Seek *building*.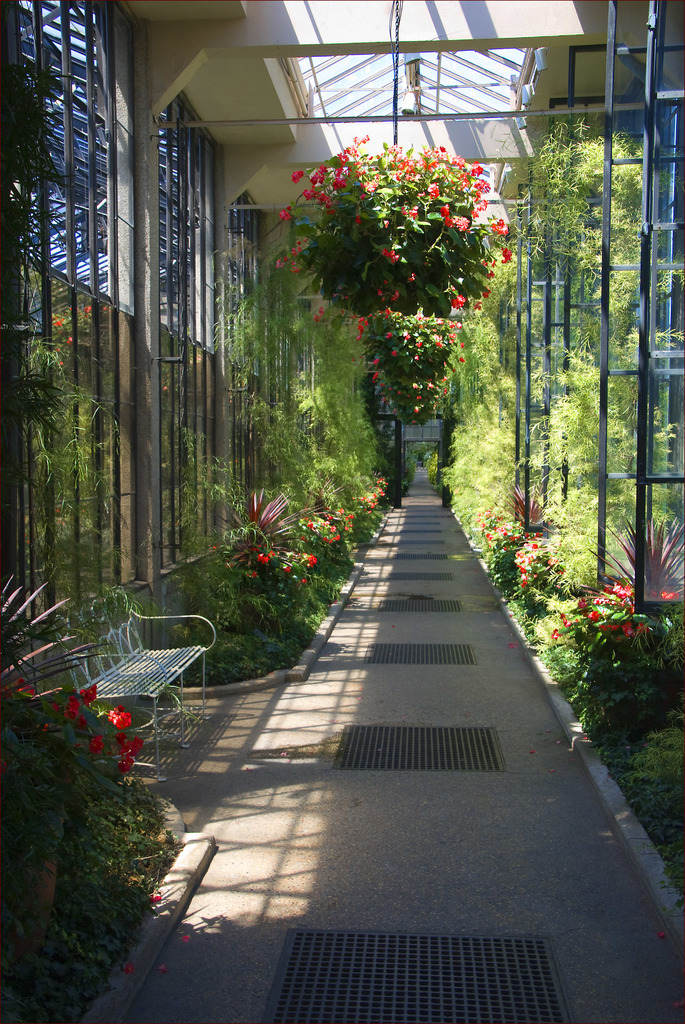
[0,0,684,1022].
